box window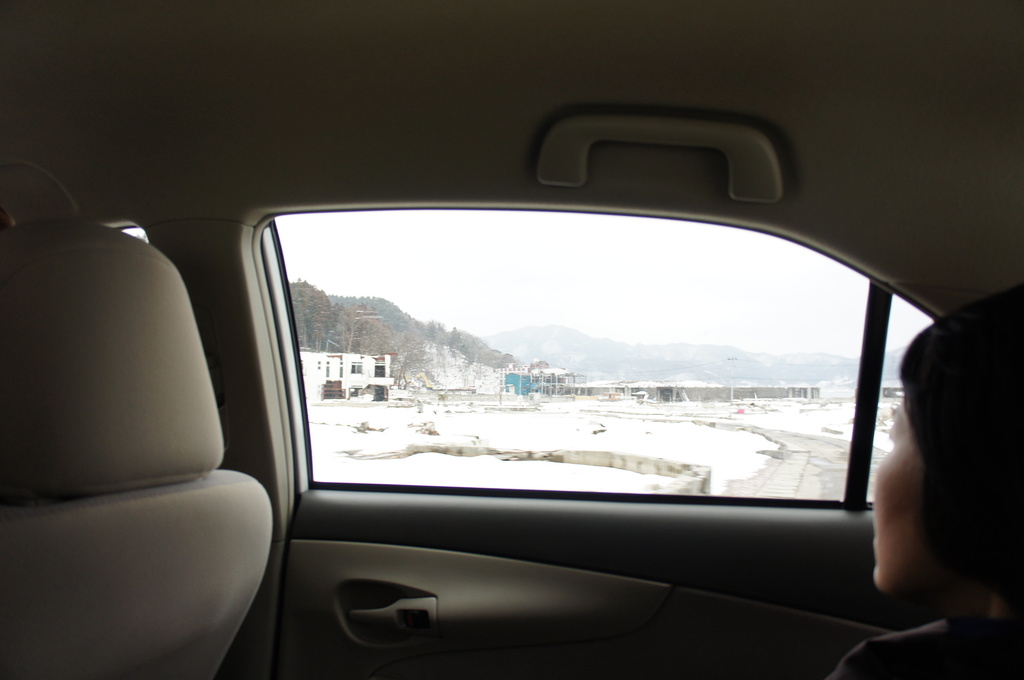
left=325, top=363, right=332, bottom=379
